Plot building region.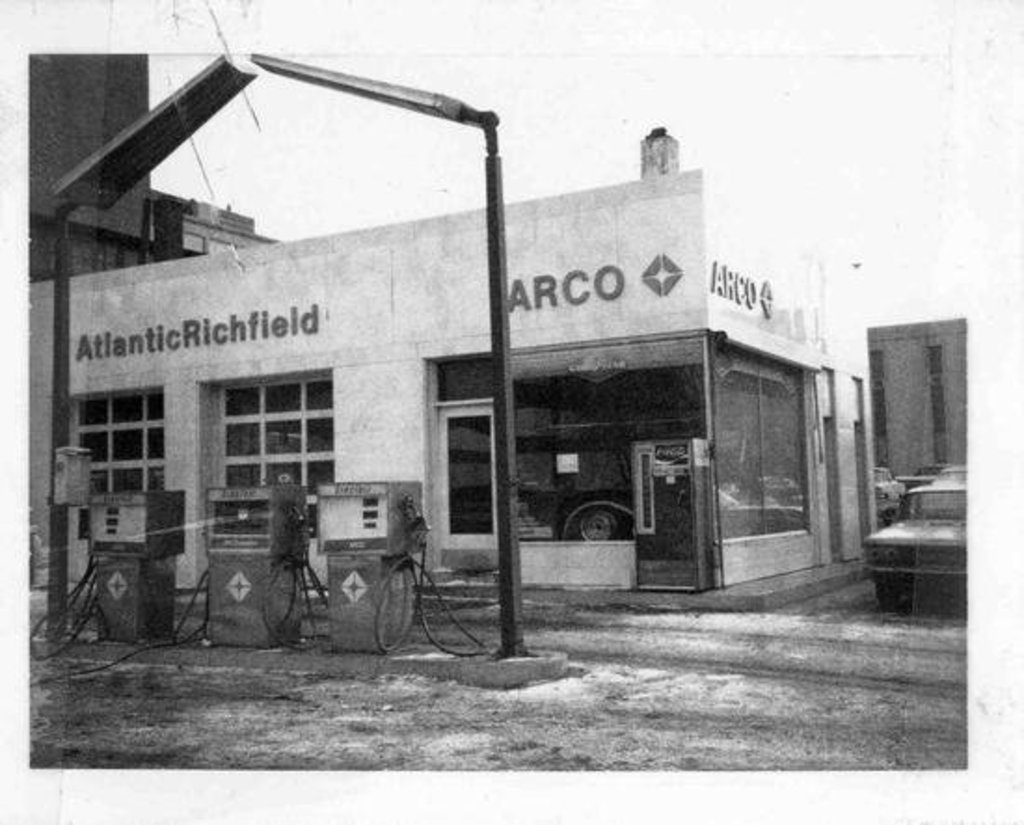
Plotted at Rect(32, 50, 285, 287).
